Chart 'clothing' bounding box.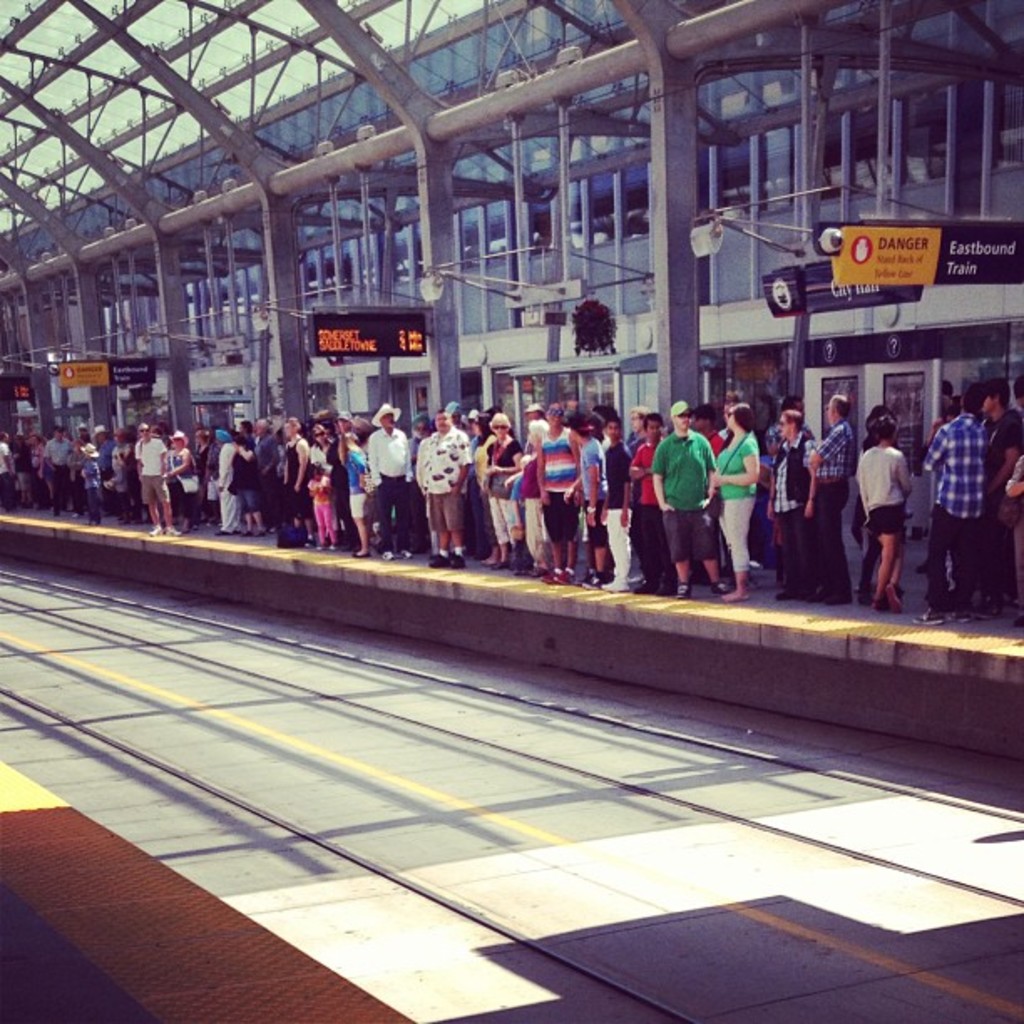
Charted: x1=602 y1=440 x2=631 y2=577.
